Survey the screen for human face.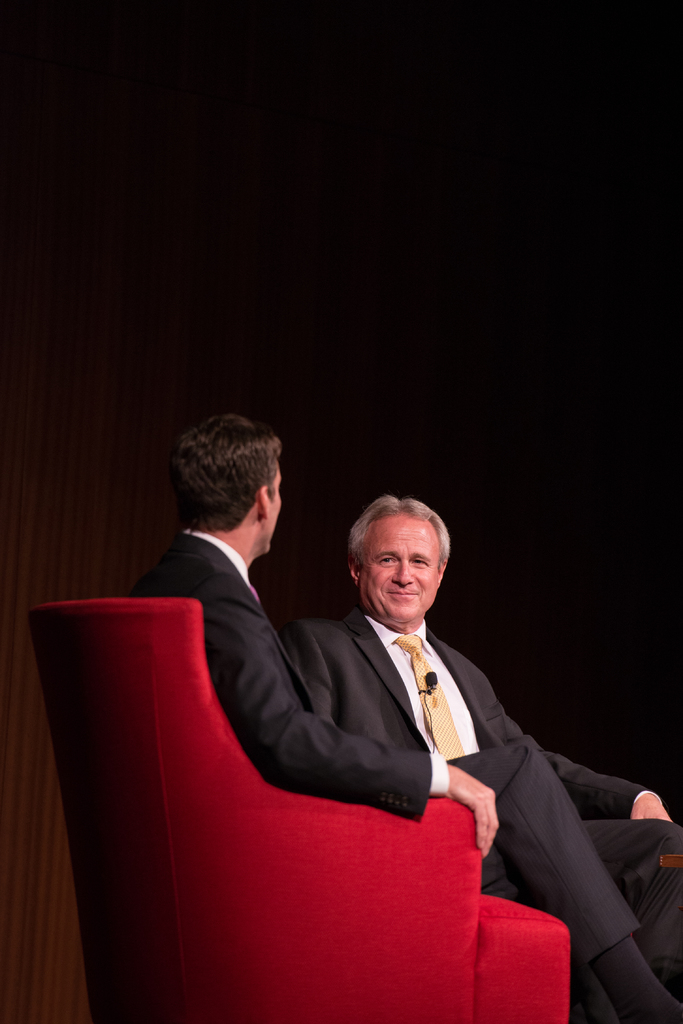
Survey found: Rect(257, 460, 283, 554).
